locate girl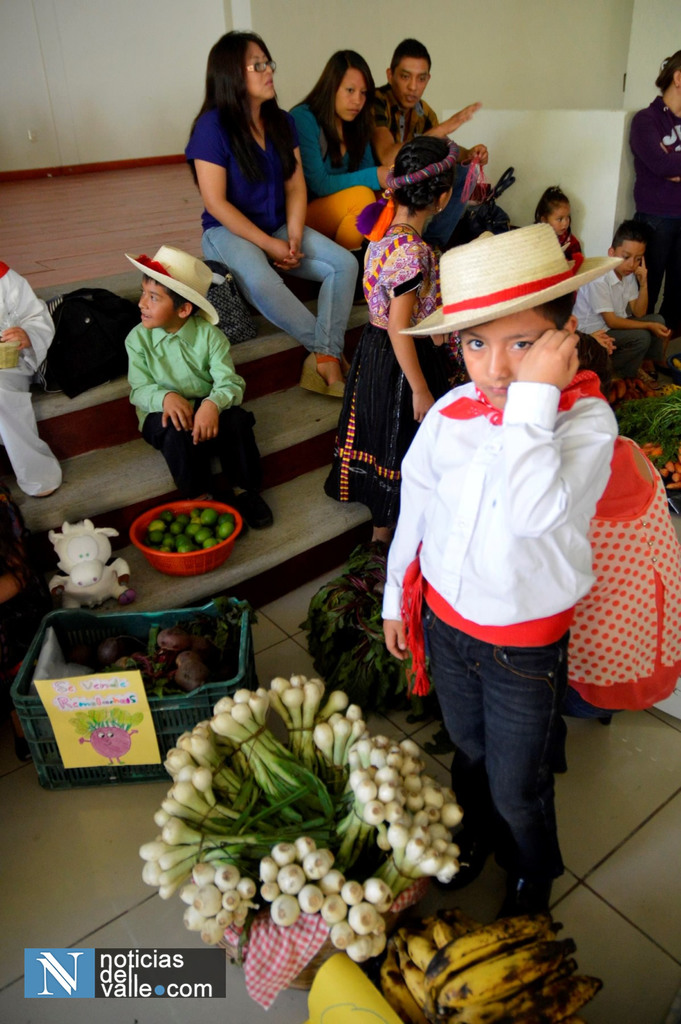
left=321, top=140, right=462, bottom=550
